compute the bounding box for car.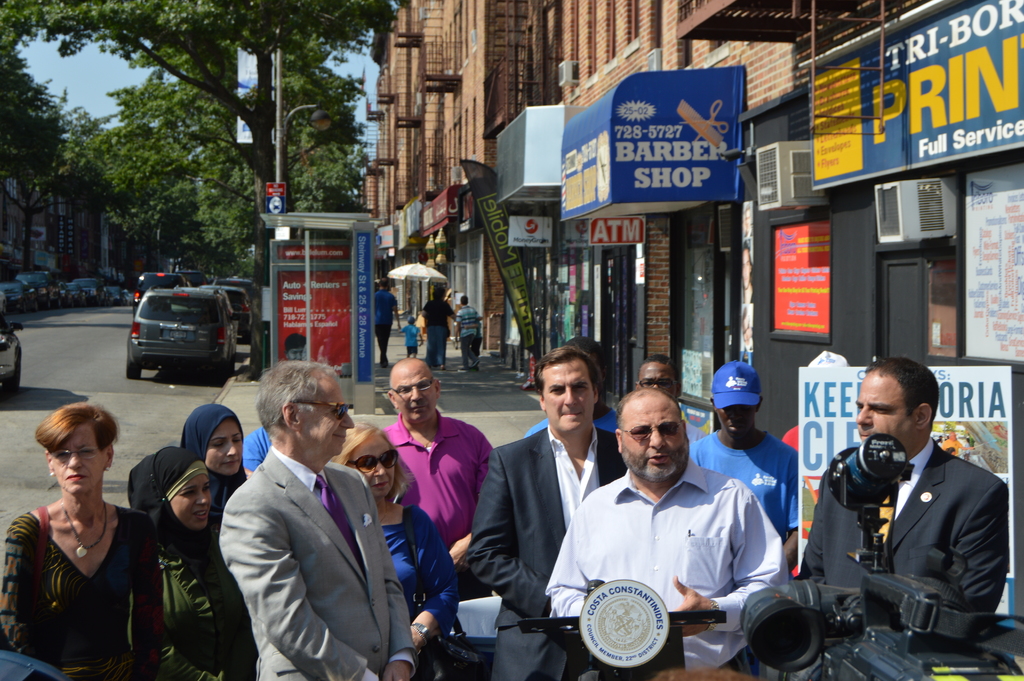
134 272 188 311.
